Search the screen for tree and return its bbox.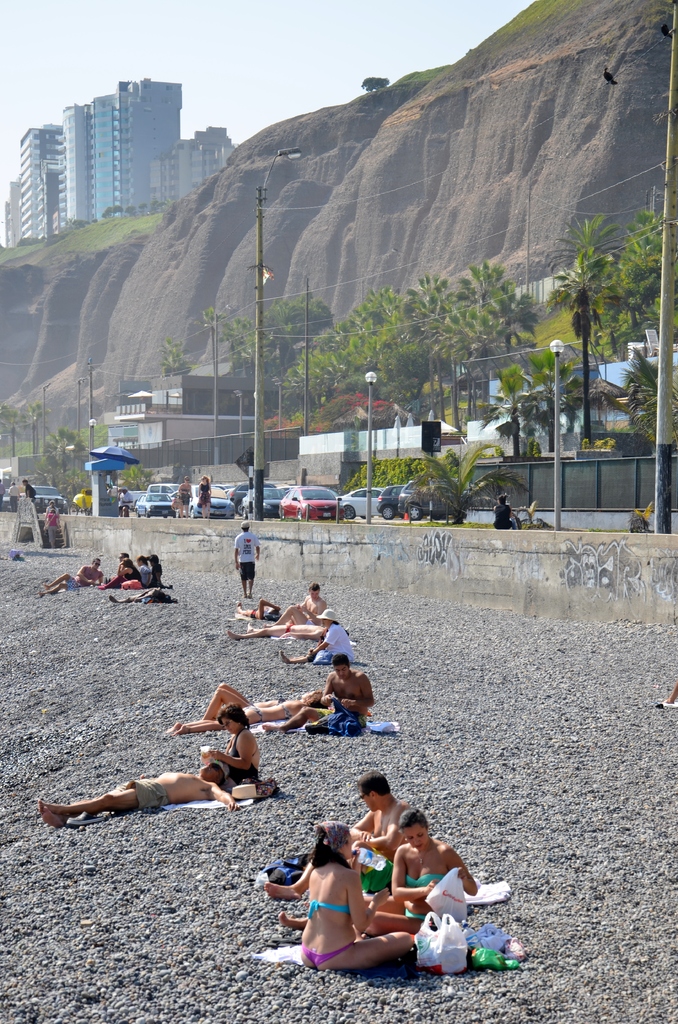
Found: box(613, 211, 664, 338).
